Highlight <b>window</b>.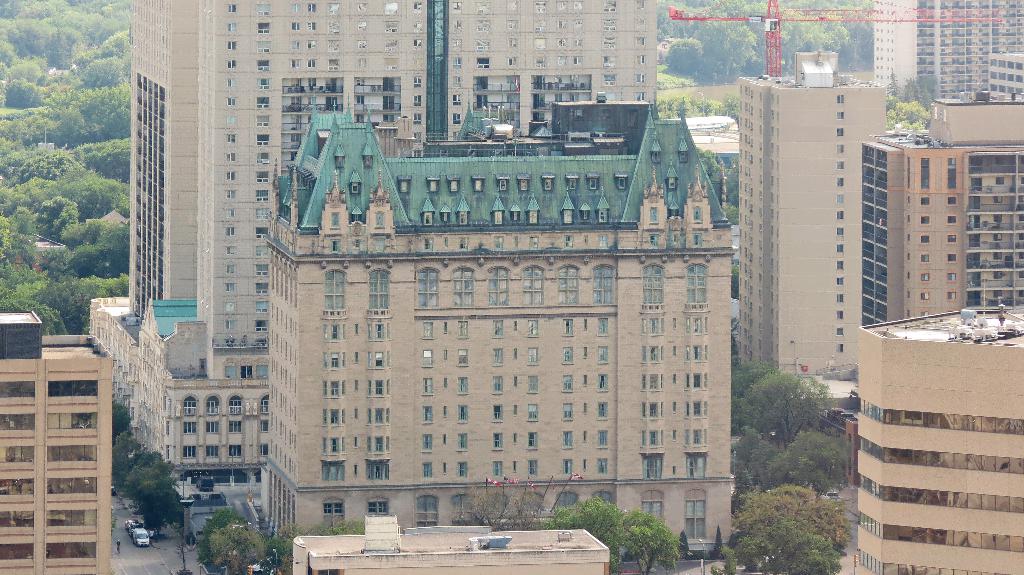
Highlighted region: pyautogui.locateOnScreen(323, 376, 344, 399).
